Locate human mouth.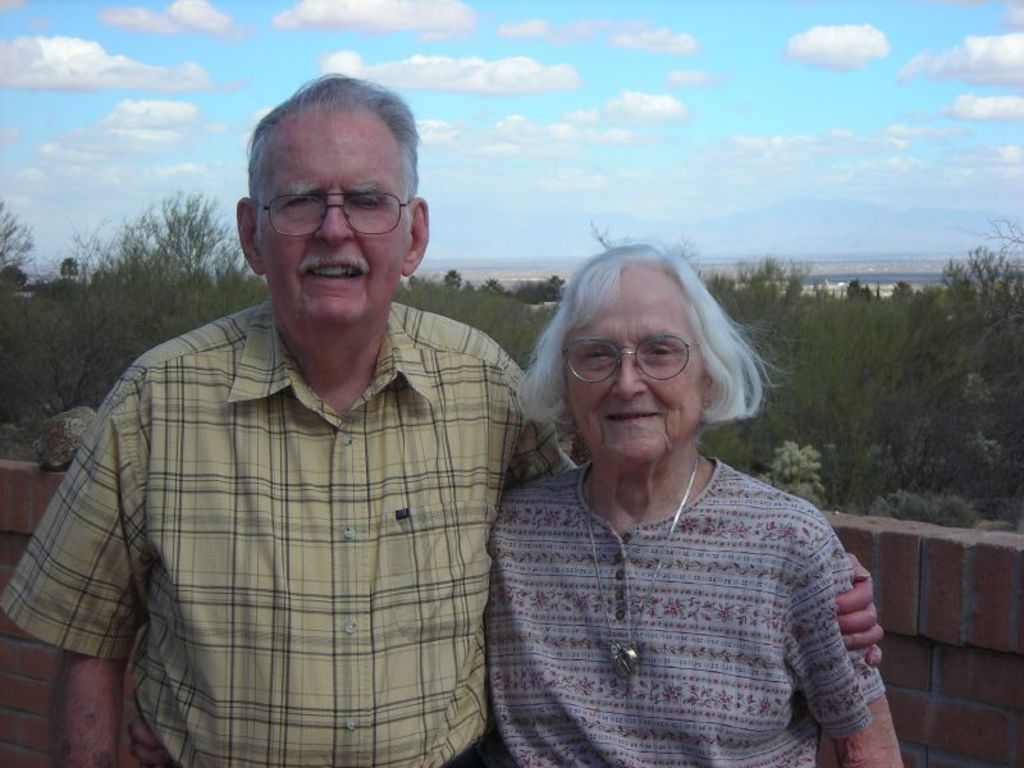
Bounding box: bbox=(602, 412, 662, 424).
